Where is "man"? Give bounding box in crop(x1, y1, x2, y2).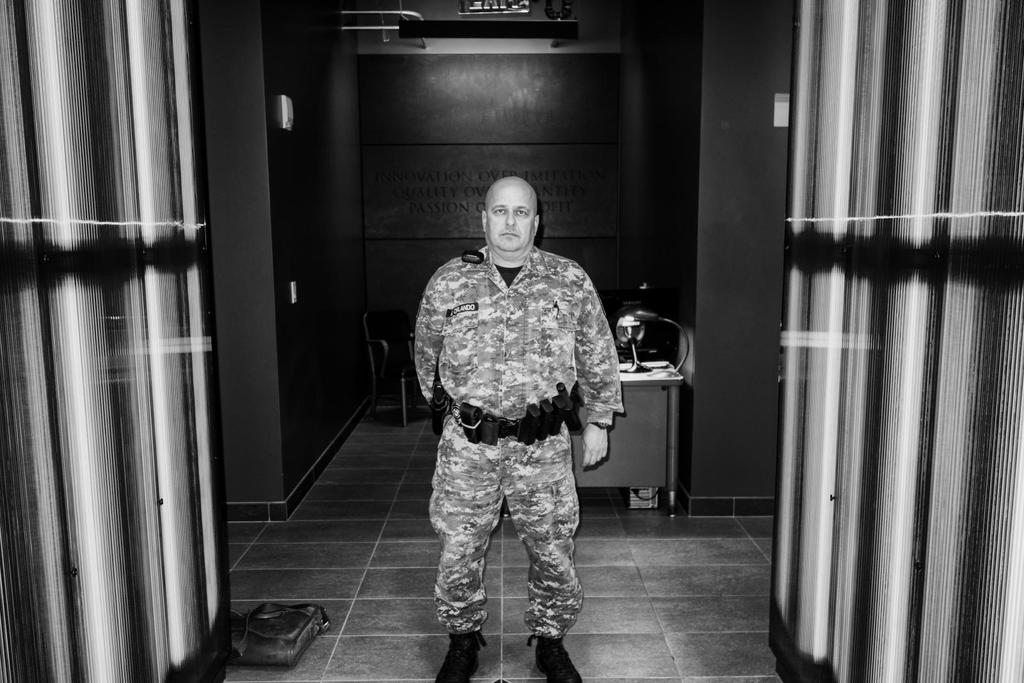
crop(419, 158, 609, 682).
